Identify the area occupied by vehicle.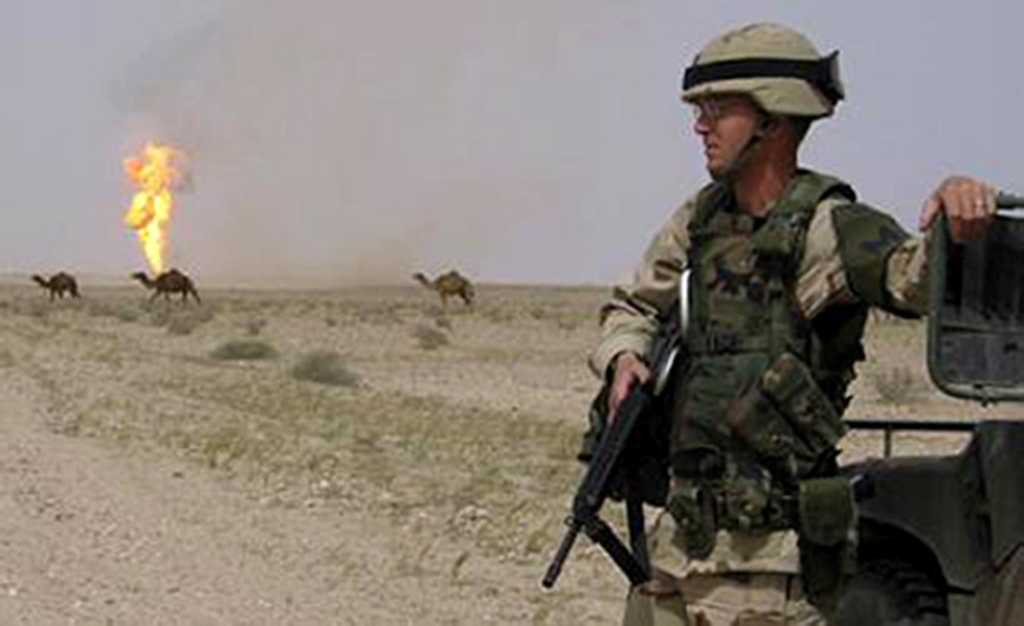
Area: Rect(841, 191, 1023, 625).
